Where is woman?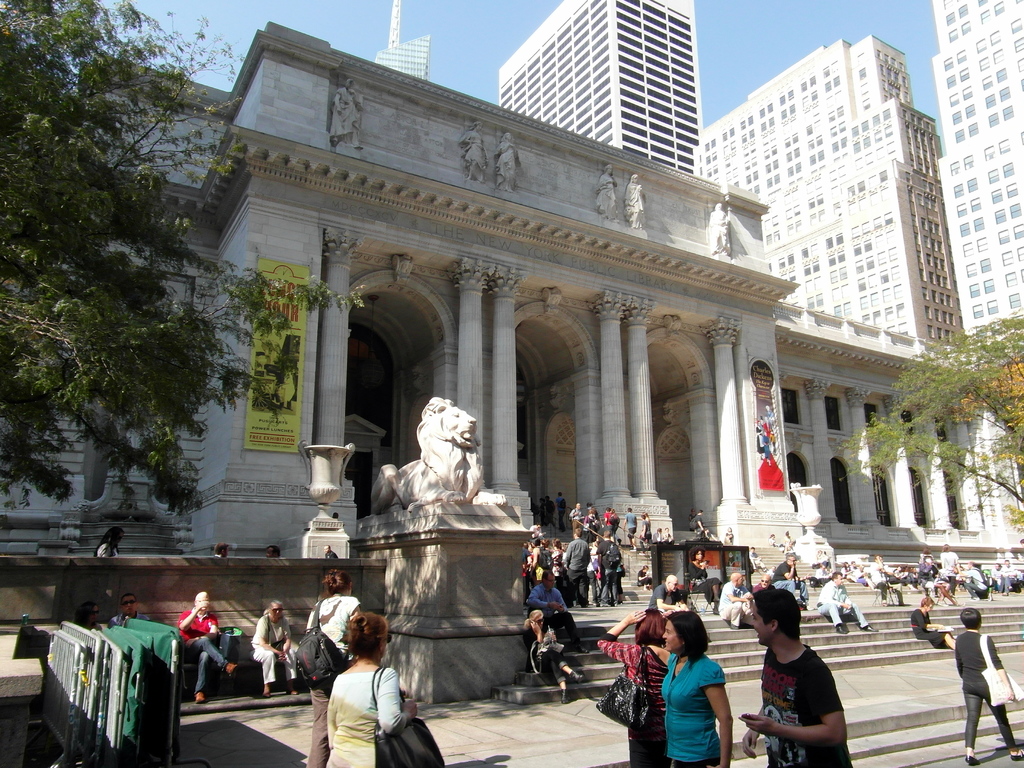
[840,561,858,581].
